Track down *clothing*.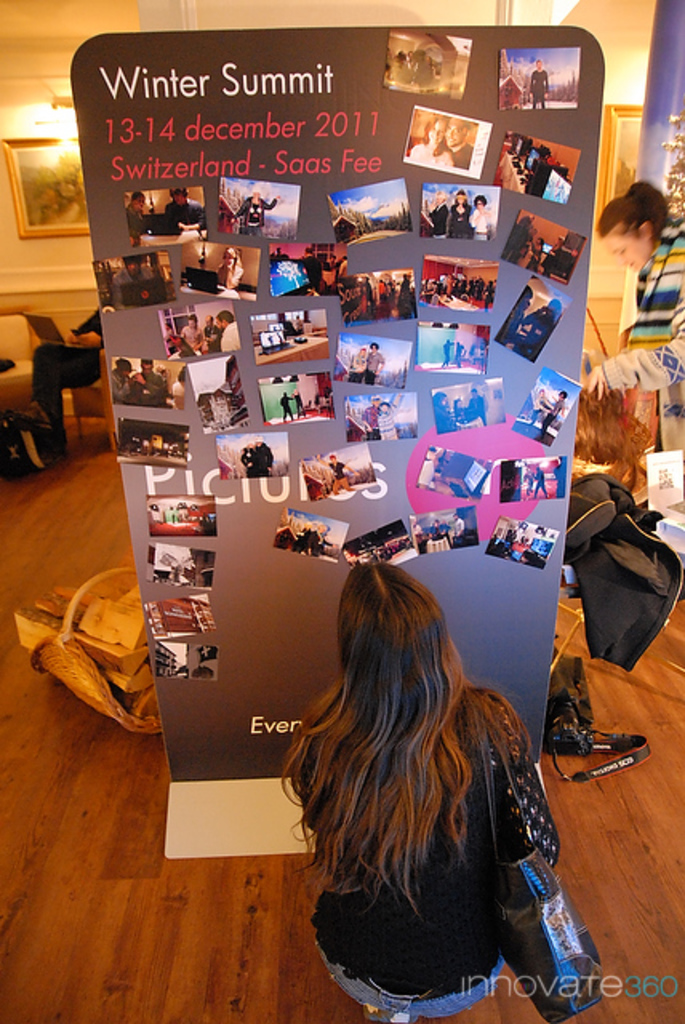
Tracked to [x1=448, y1=510, x2=467, y2=549].
